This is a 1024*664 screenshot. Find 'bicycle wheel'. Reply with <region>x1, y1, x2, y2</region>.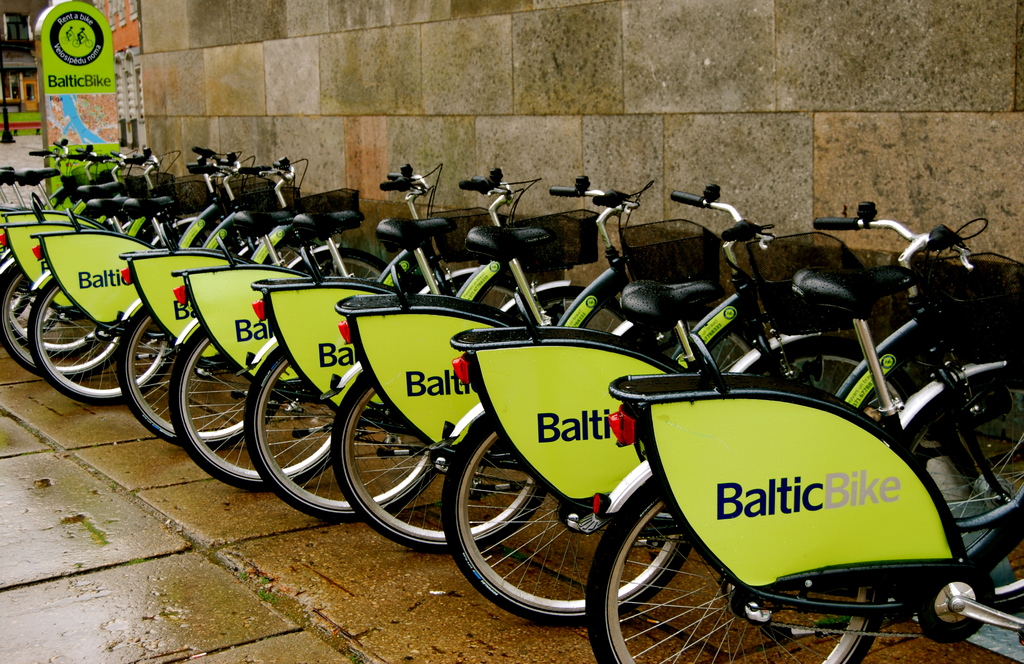
<region>436, 407, 692, 628</region>.
